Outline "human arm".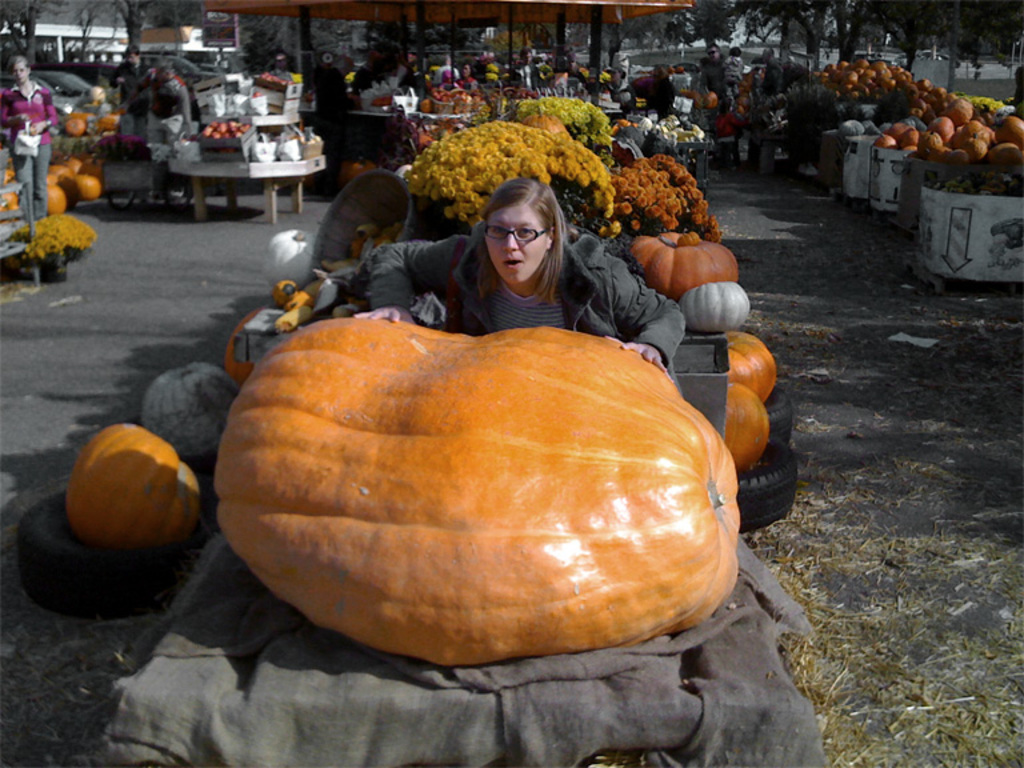
Outline: l=351, t=236, r=468, b=325.
